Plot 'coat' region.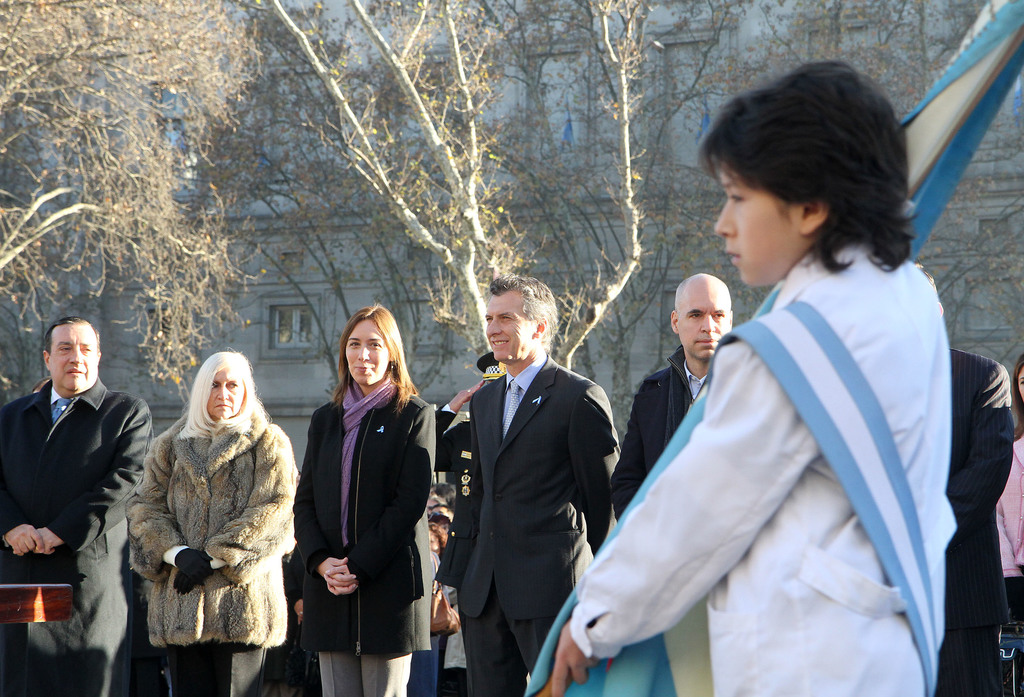
Plotted at [0,369,147,630].
